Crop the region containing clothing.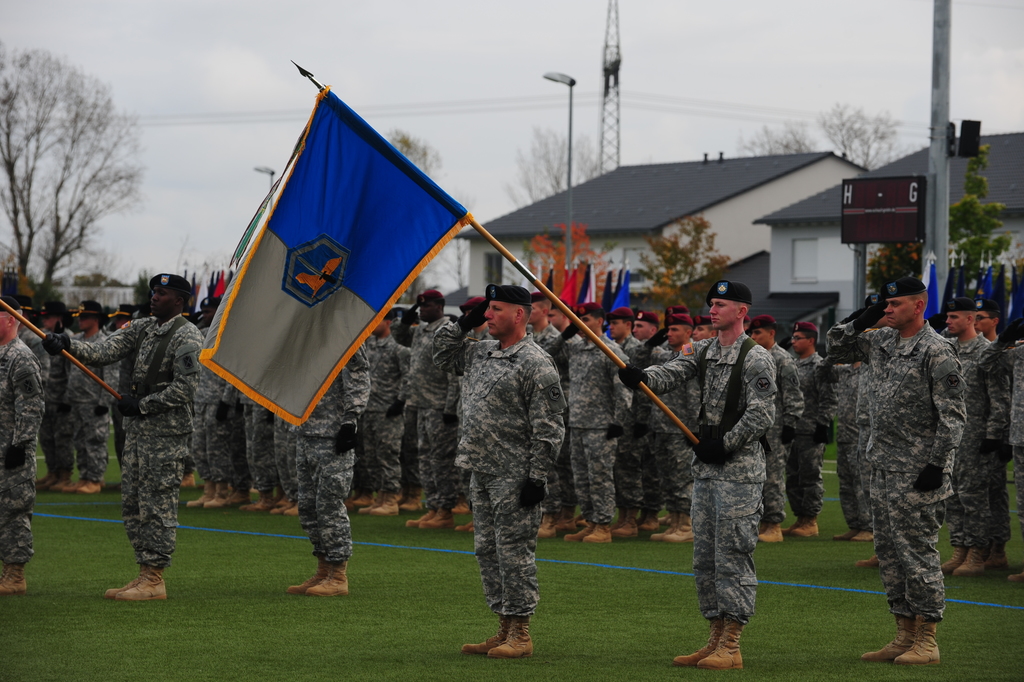
Crop region: (left=941, top=332, right=993, bottom=549).
